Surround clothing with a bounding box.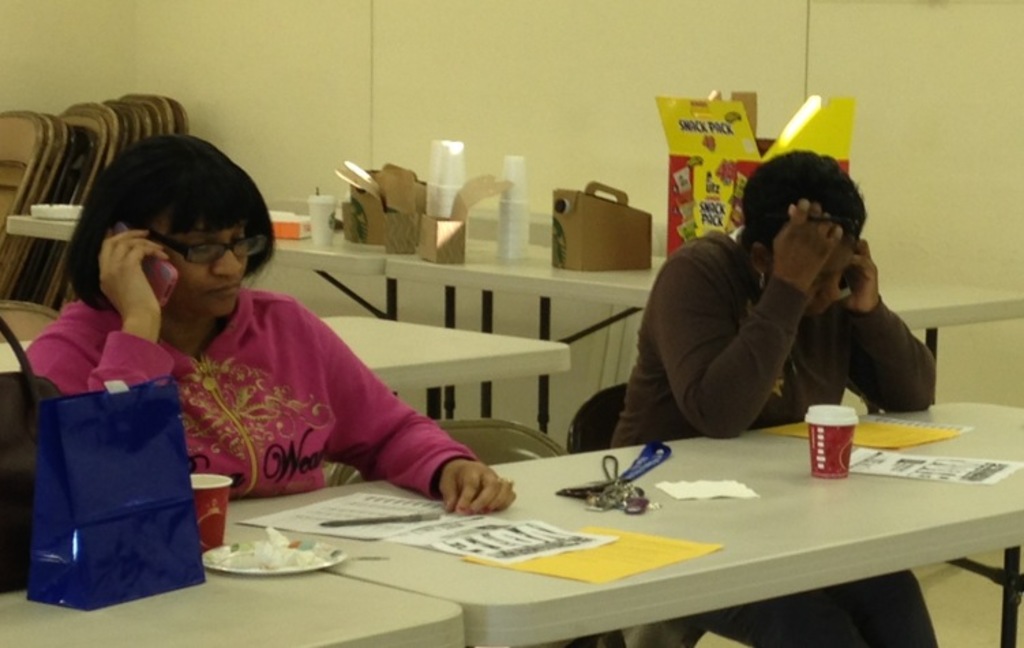
bbox=[113, 256, 499, 524].
